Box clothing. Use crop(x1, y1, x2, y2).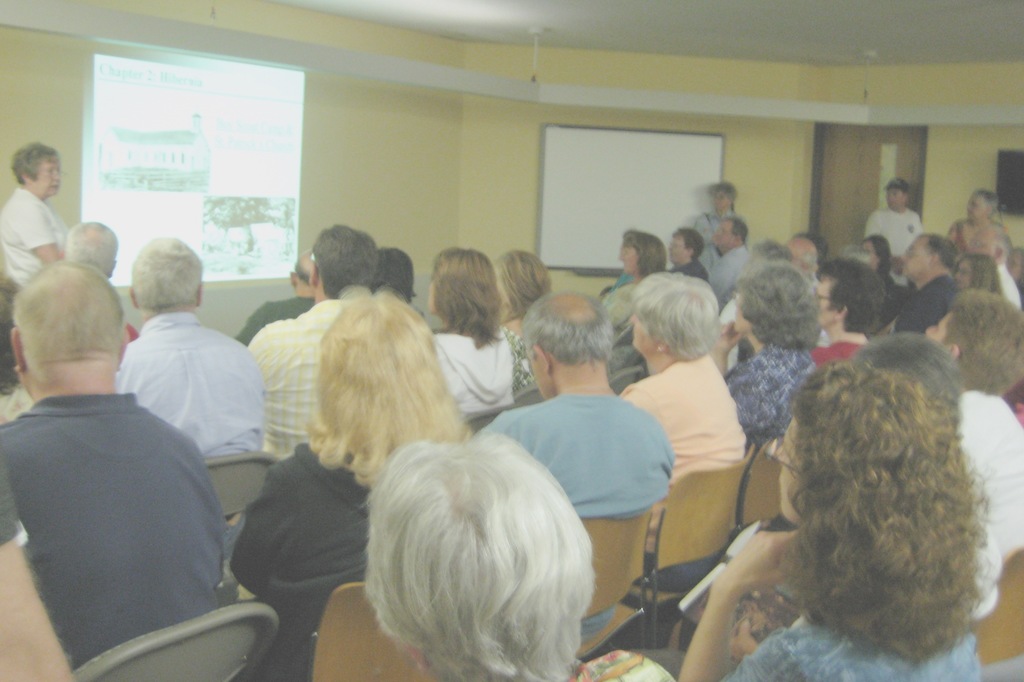
crop(120, 303, 270, 461).
